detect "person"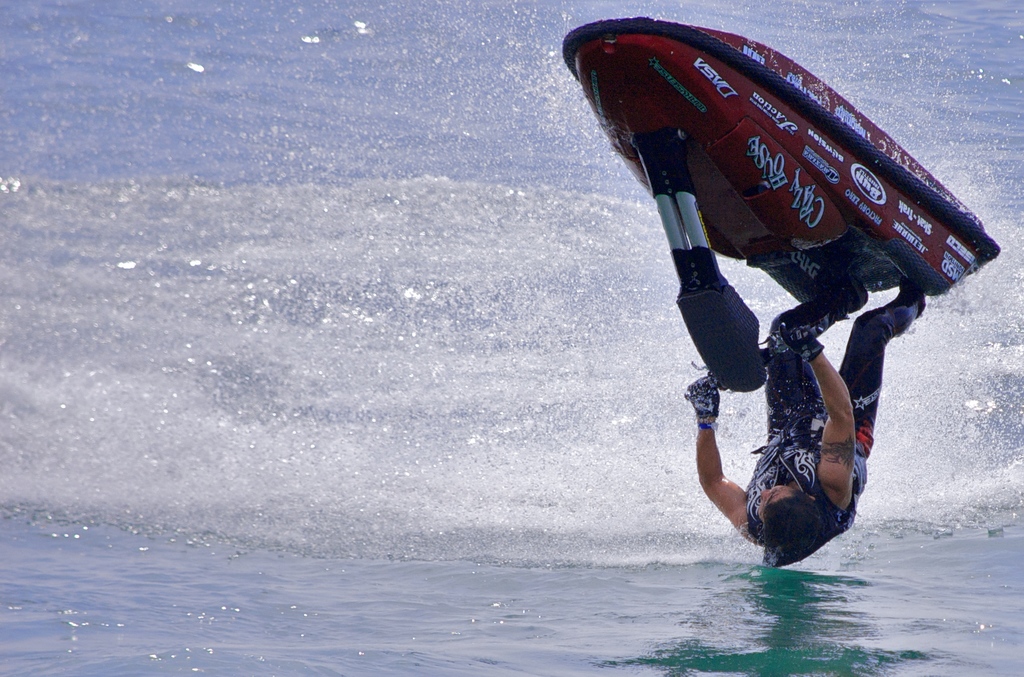
detection(680, 241, 933, 575)
